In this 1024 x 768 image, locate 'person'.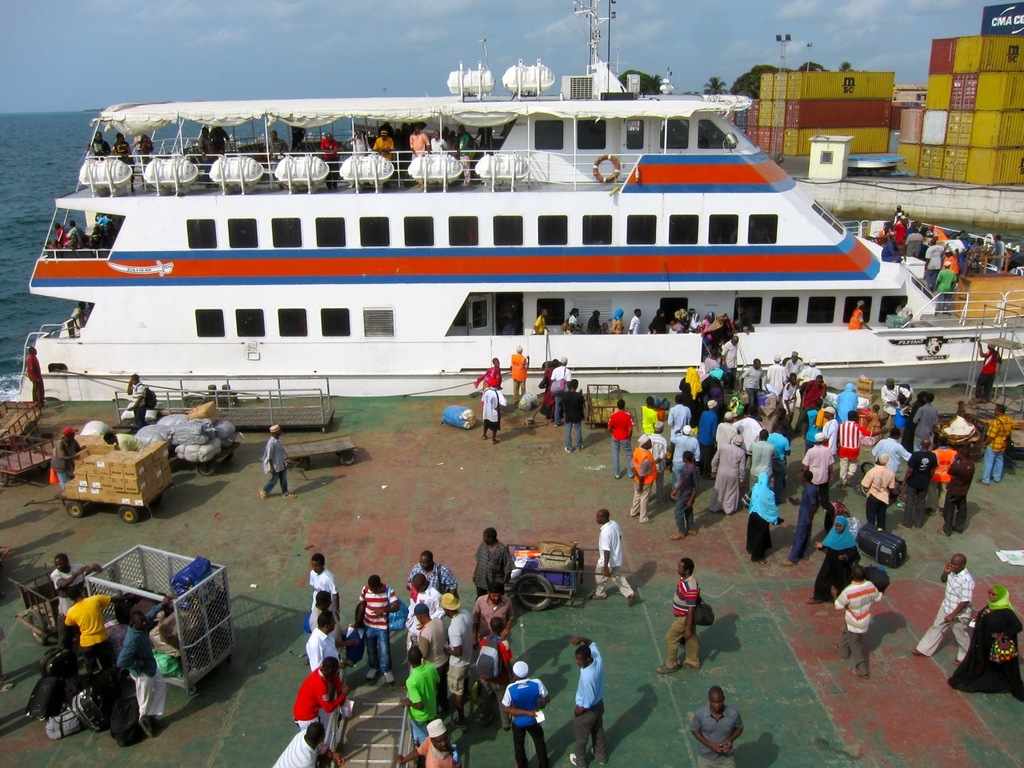
Bounding box: Rect(902, 437, 940, 527).
